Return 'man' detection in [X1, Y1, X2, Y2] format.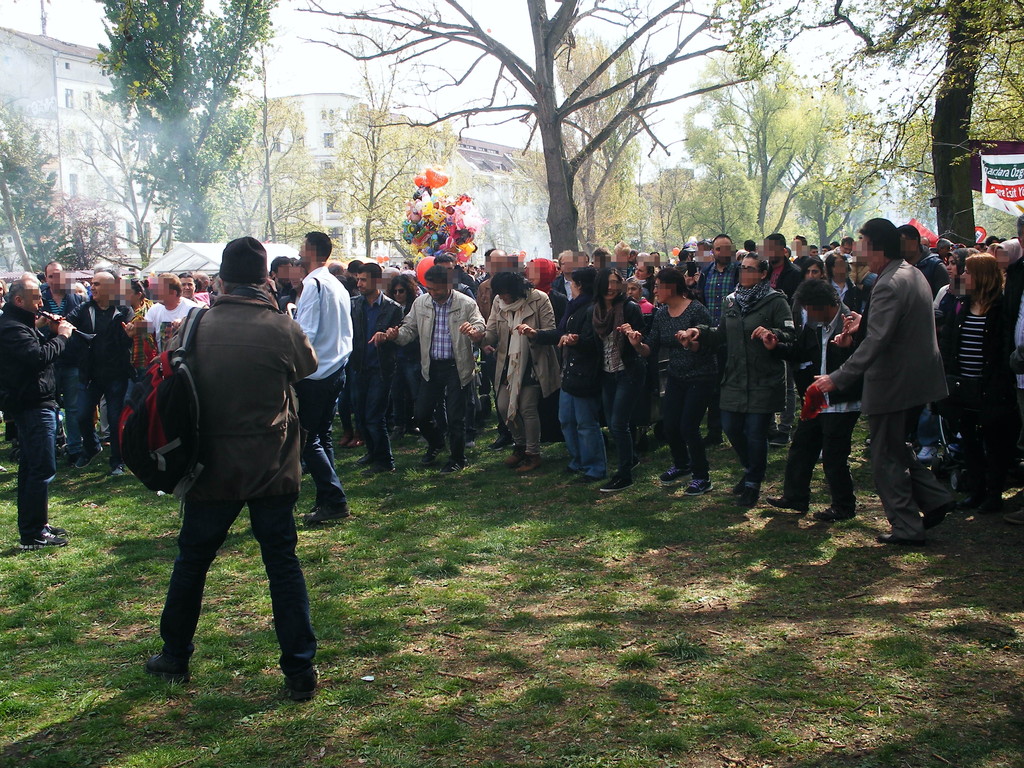
[279, 229, 357, 528].
